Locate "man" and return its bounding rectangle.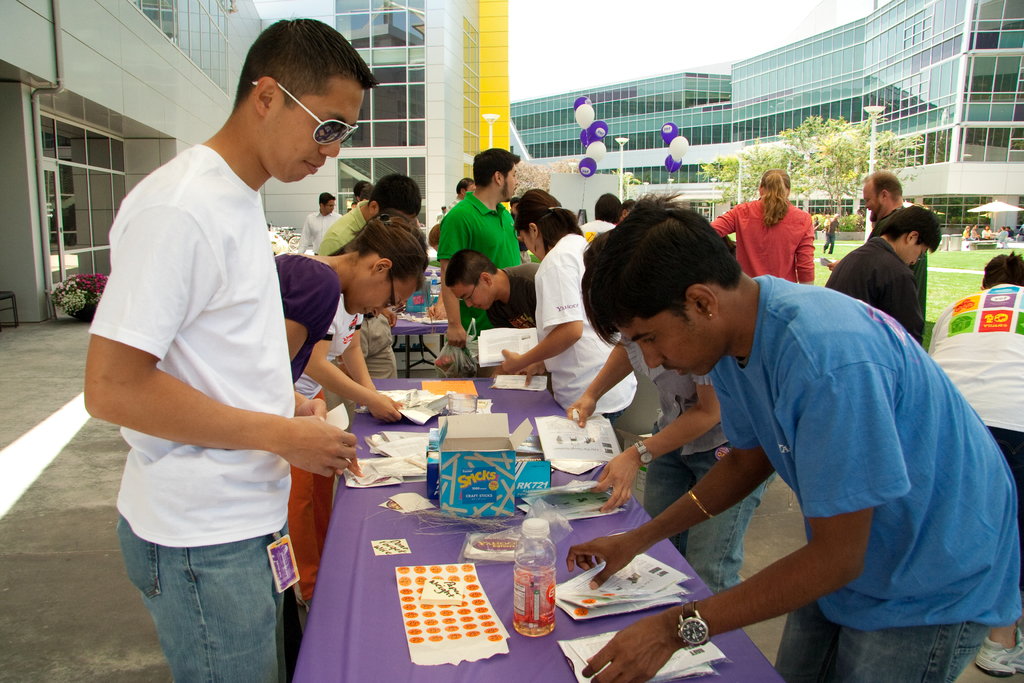
rect(298, 186, 343, 259).
